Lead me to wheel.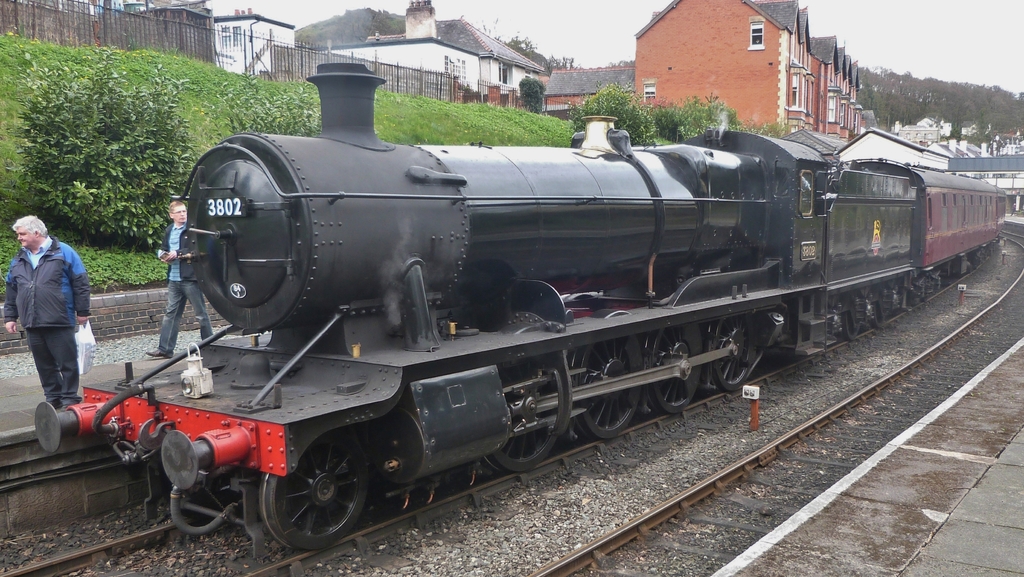
Lead to (647, 325, 706, 415).
